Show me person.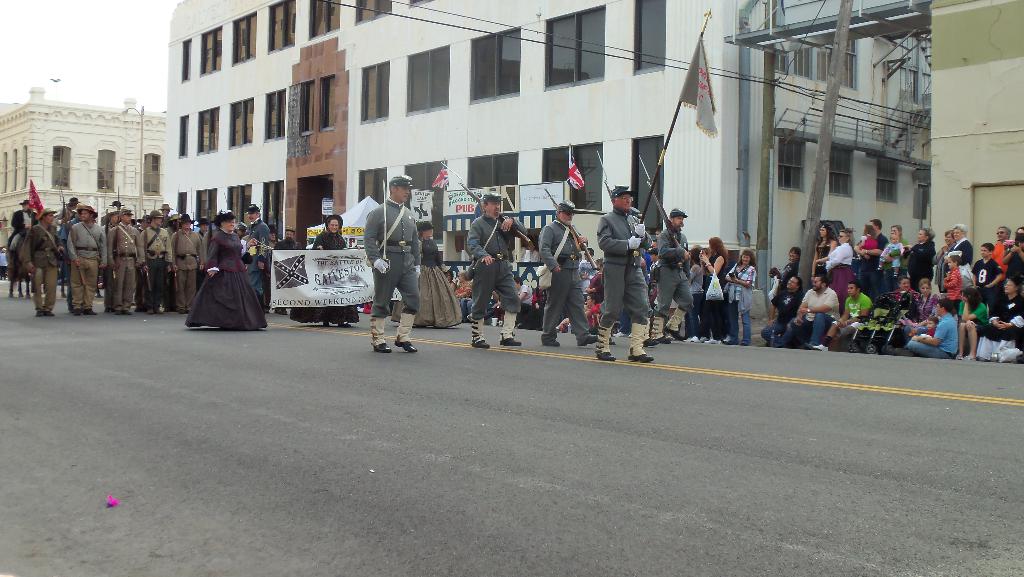
person is here: left=766, top=219, right=1023, bottom=361.
